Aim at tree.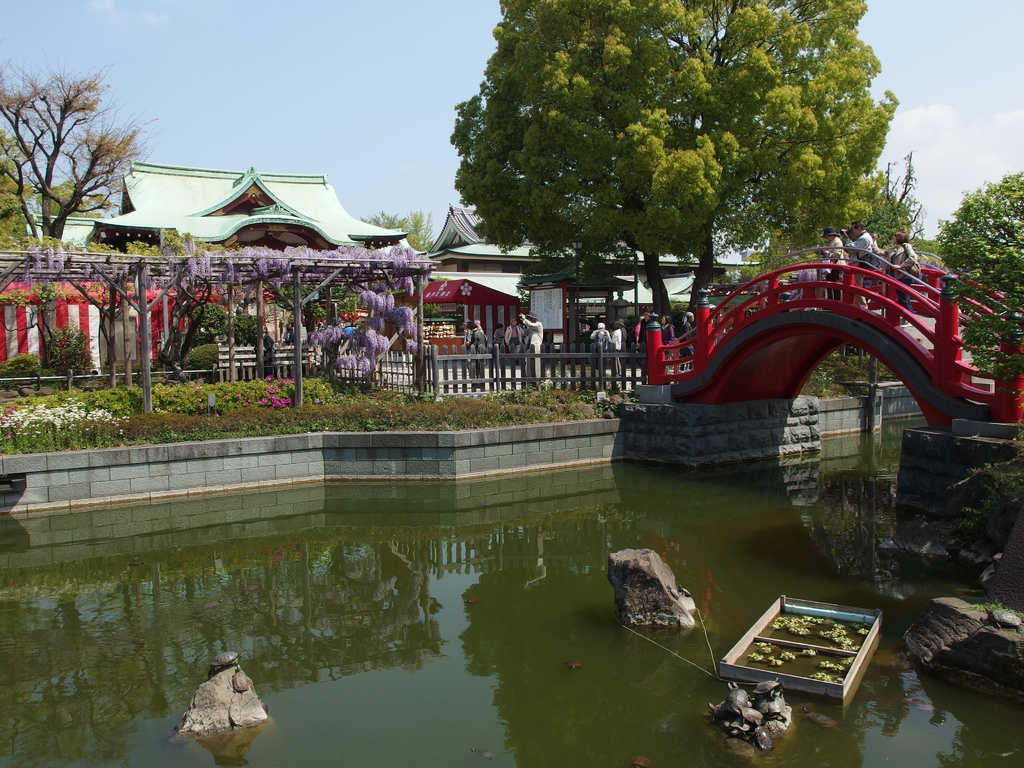
Aimed at detection(2, 163, 115, 241).
